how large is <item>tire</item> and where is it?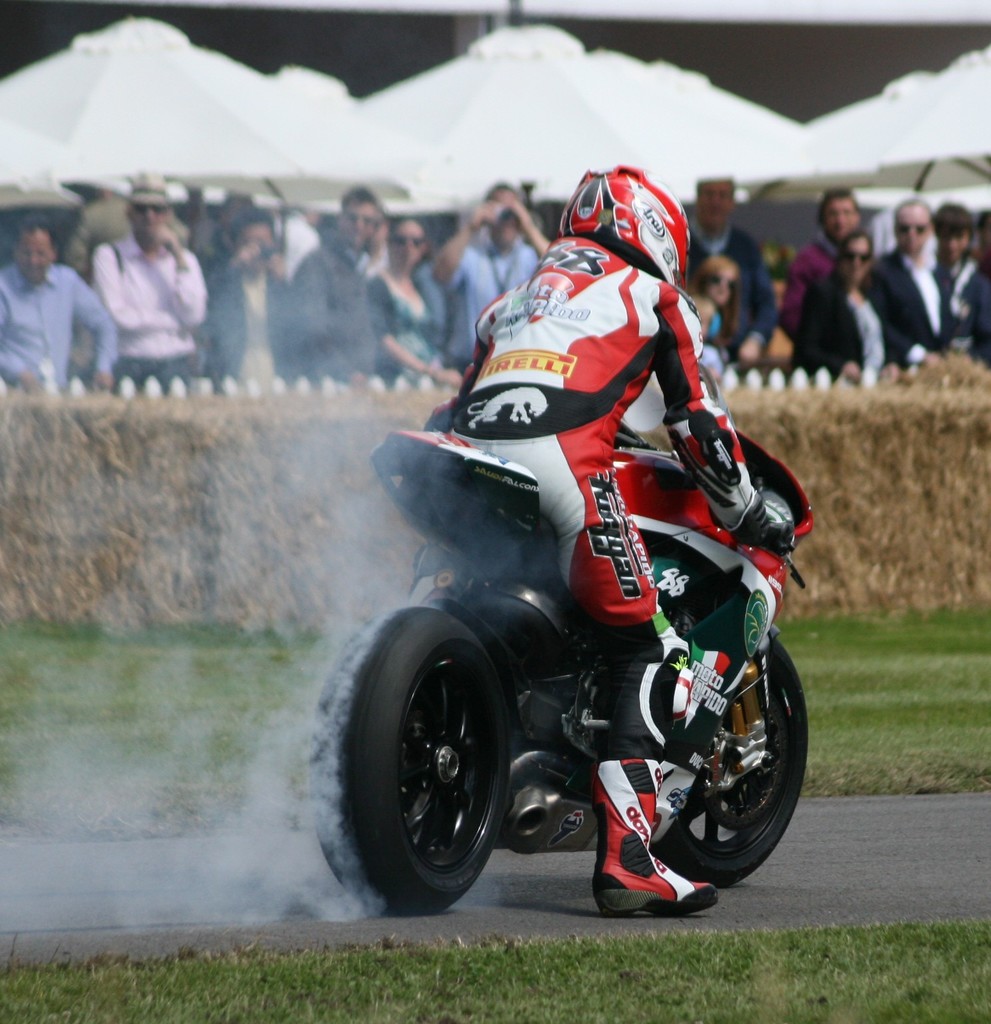
Bounding box: [645,589,811,887].
